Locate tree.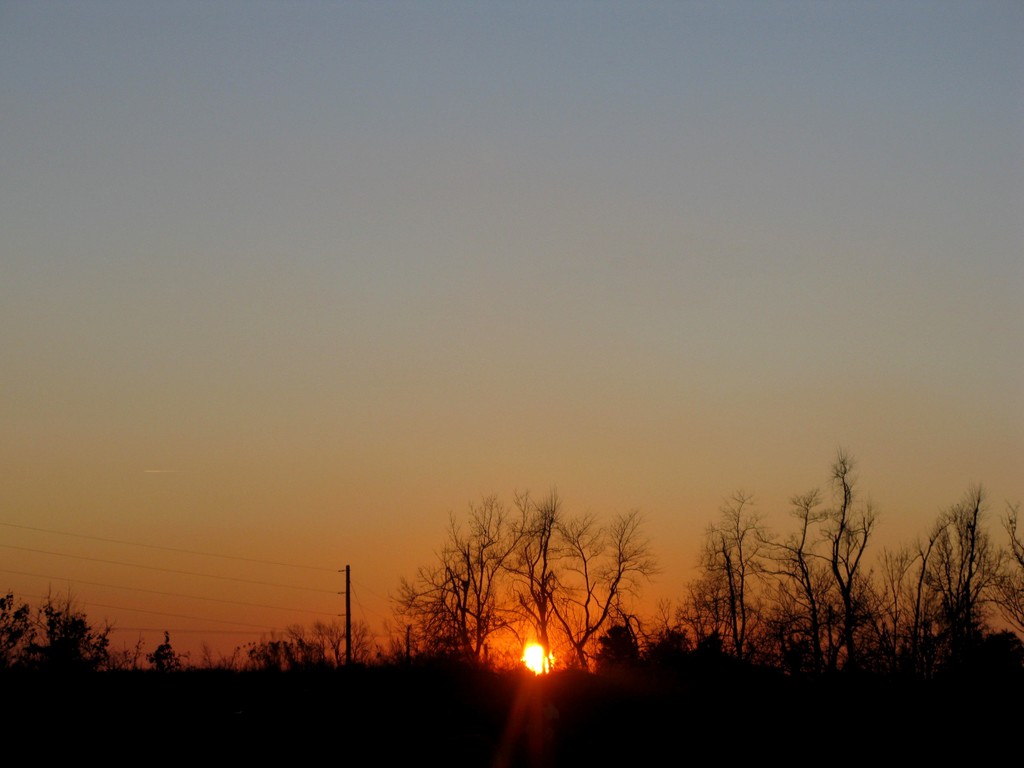
Bounding box: box(812, 450, 880, 664).
